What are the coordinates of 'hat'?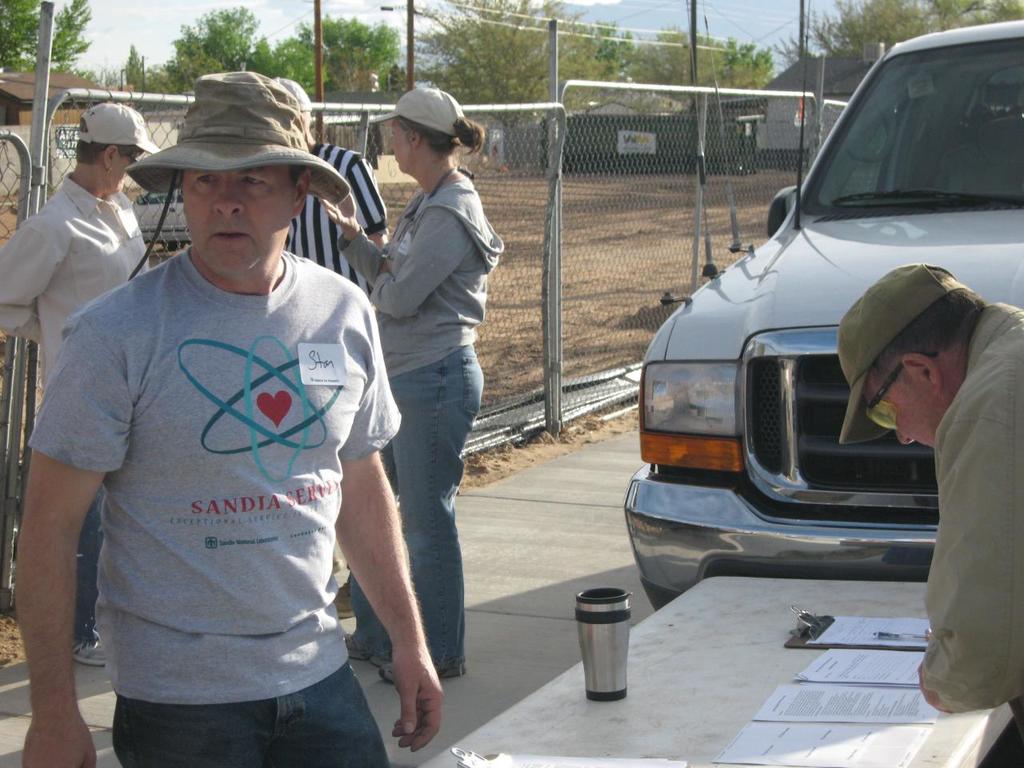
(78, 102, 160, 154).
